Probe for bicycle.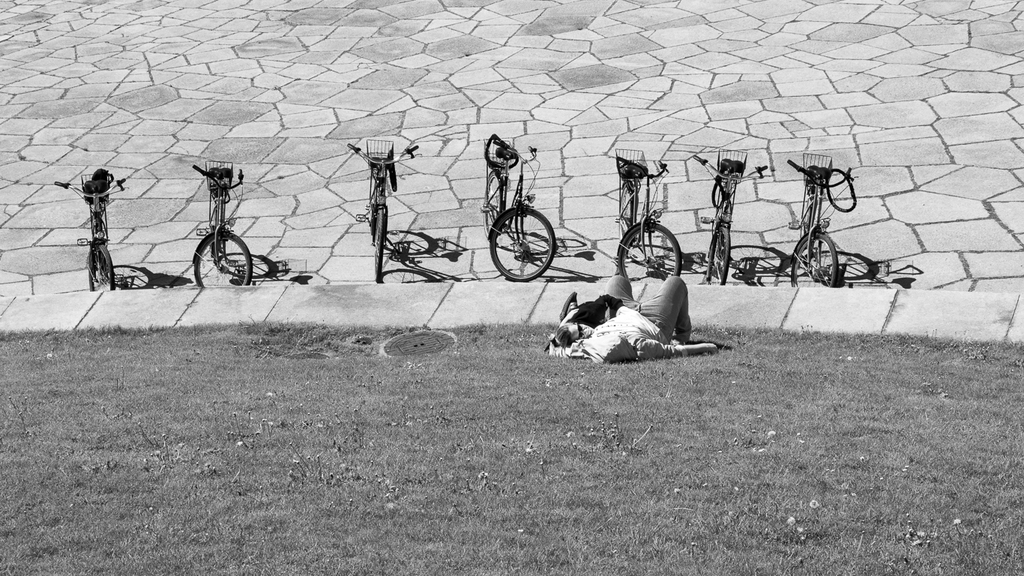
Probe result: (left=346, top=137, right=419, bottom=282).
